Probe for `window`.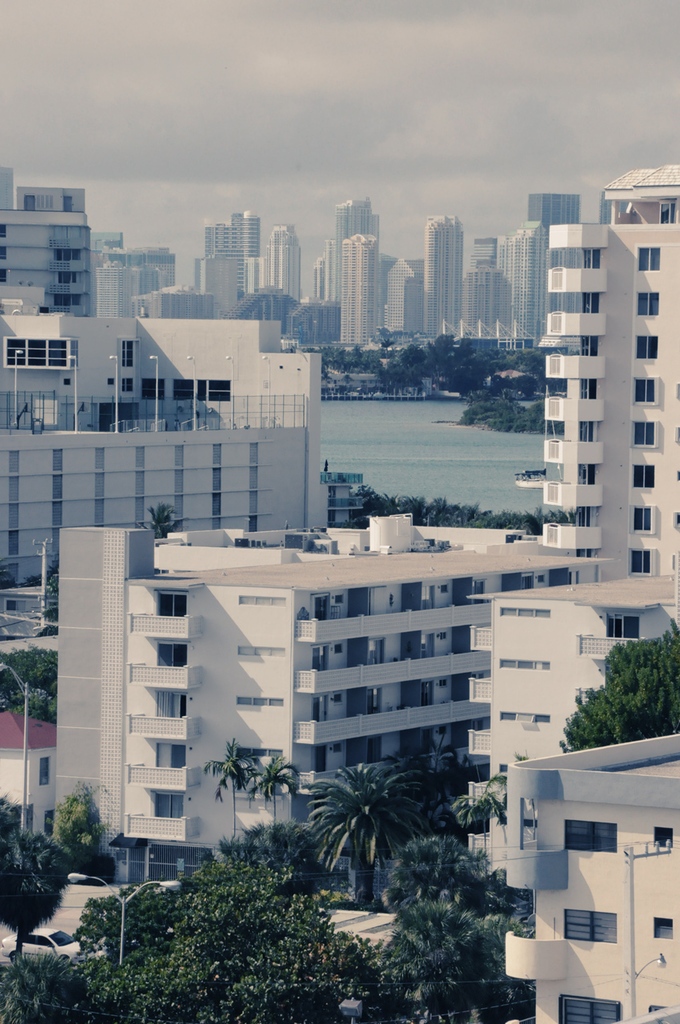
Probe result: box=[74, 341, 81, 369].
